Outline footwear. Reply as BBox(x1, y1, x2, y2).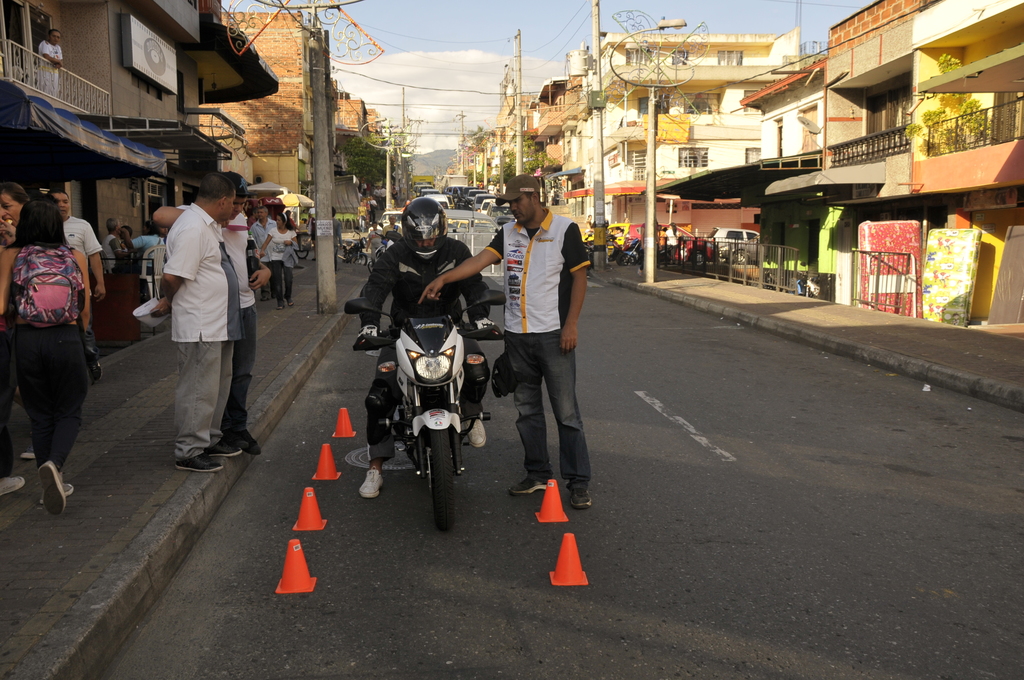
BBox(38, 483, 77, 500).
